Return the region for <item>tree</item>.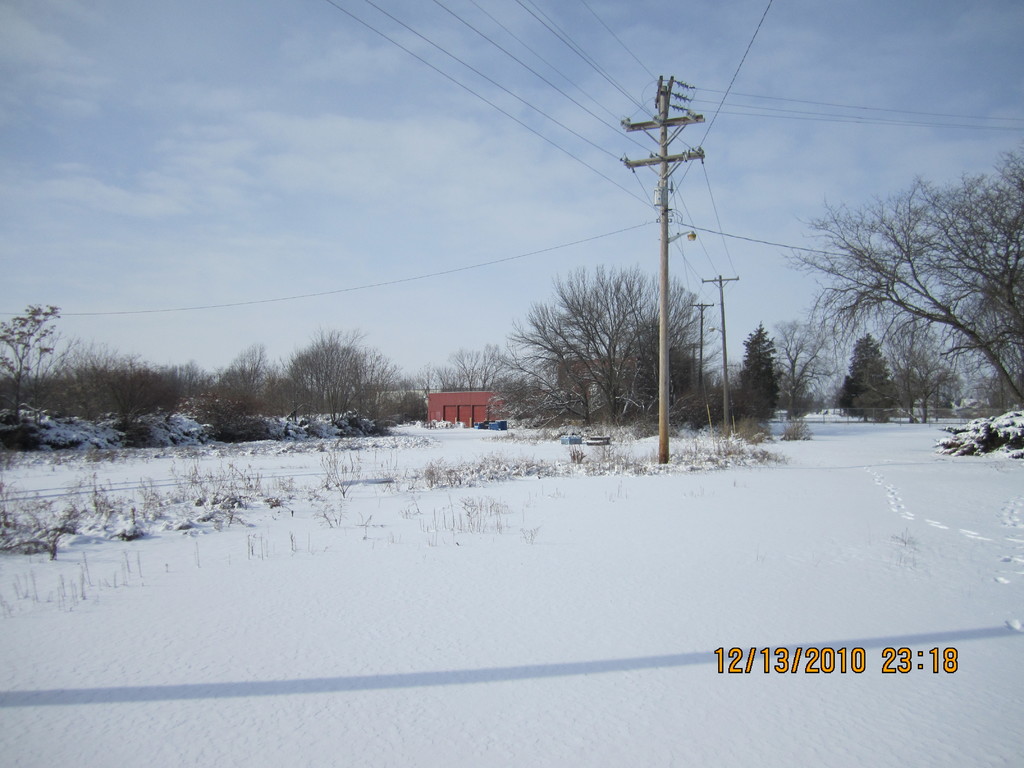
739, 323, 774, 430.
